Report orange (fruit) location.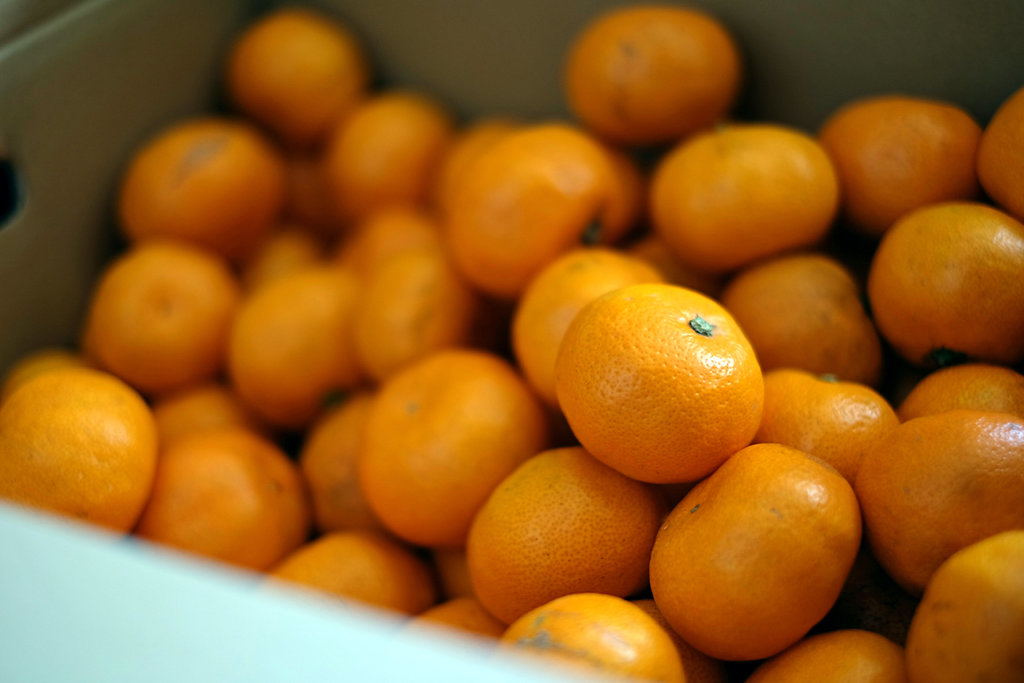
Report: [left=116, top=115, right=274, bottom=256].
